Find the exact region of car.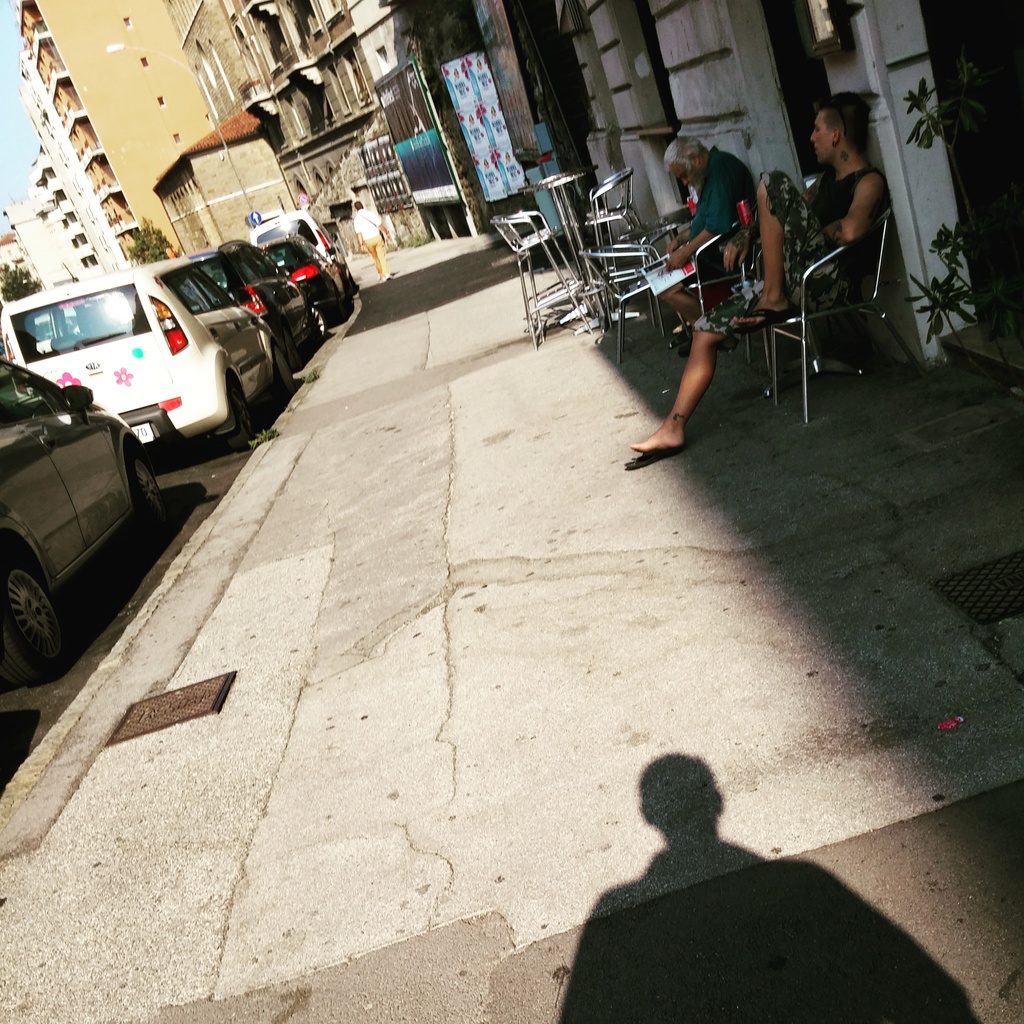
Exact region: select_region(260, 216, 365, 328).
